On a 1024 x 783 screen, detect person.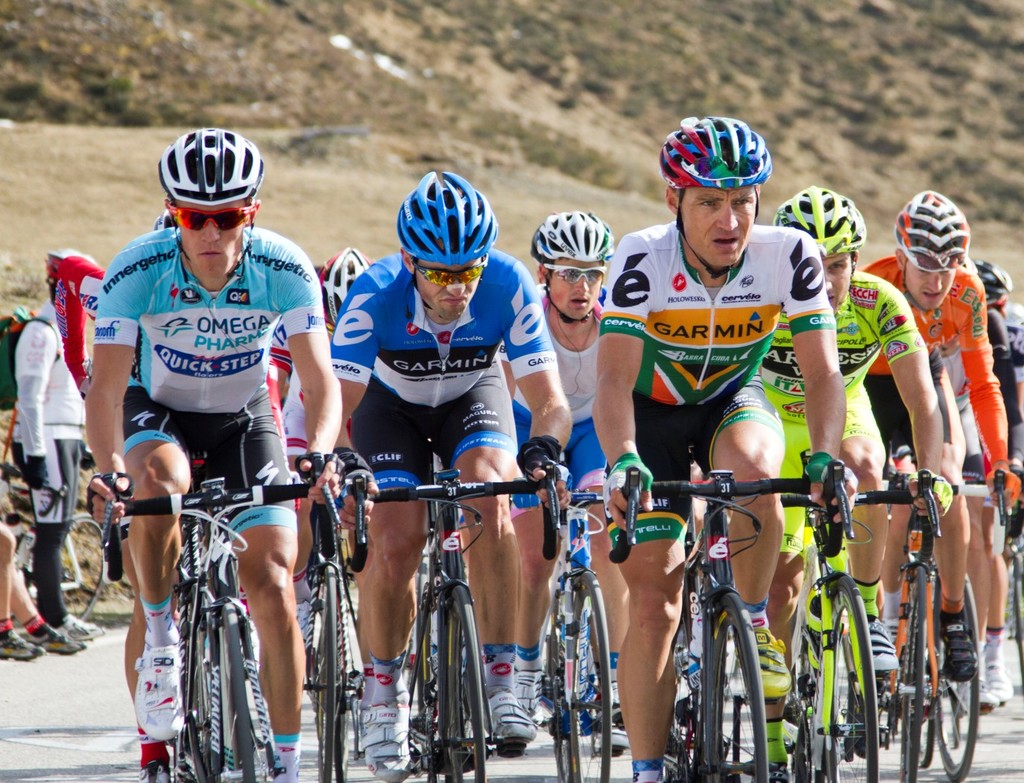
x1=592 y1=113 x2=845 y2=773.
